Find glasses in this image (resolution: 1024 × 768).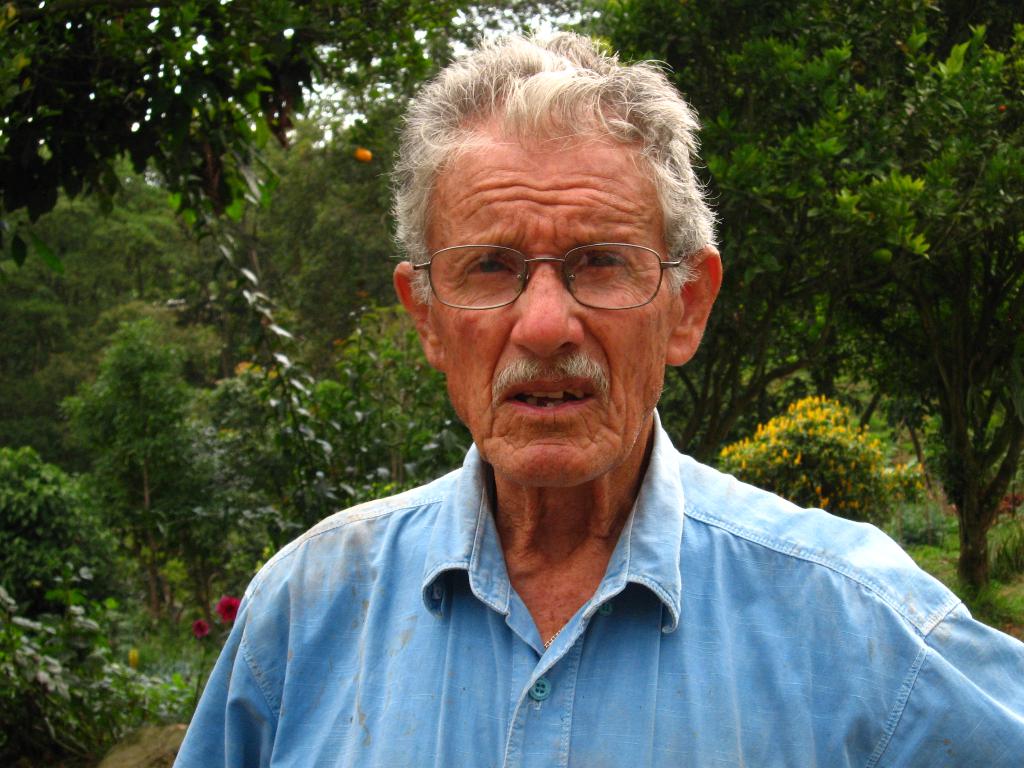
left=412, top=234, right=691, bottom=316.
